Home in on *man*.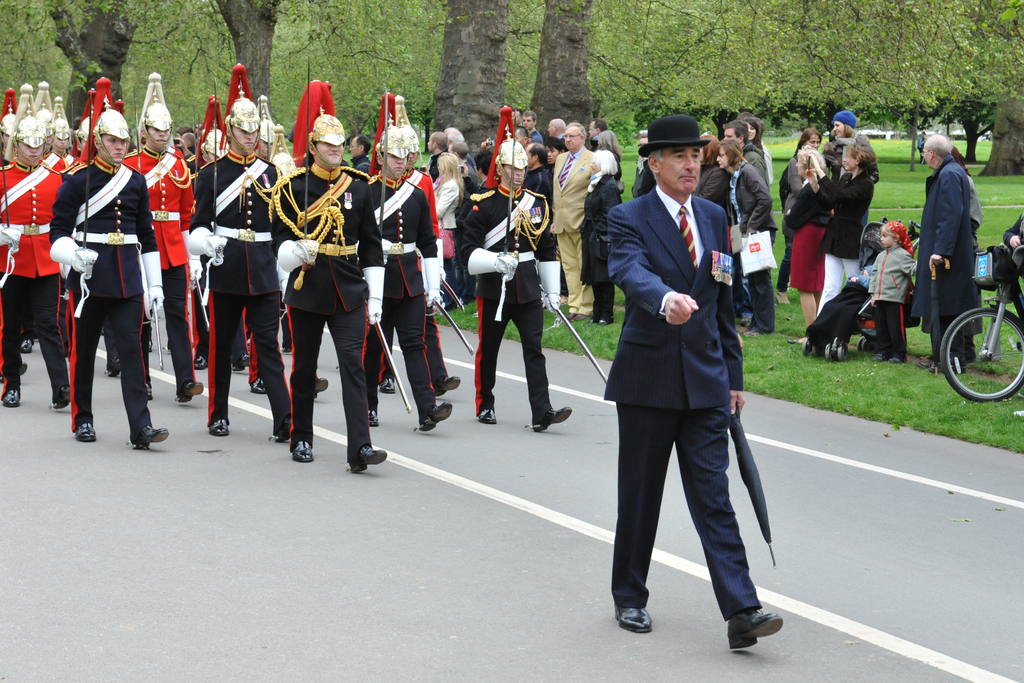
Homed in at pyautogui.locateOnScreen(916, 128, 933, 166).
